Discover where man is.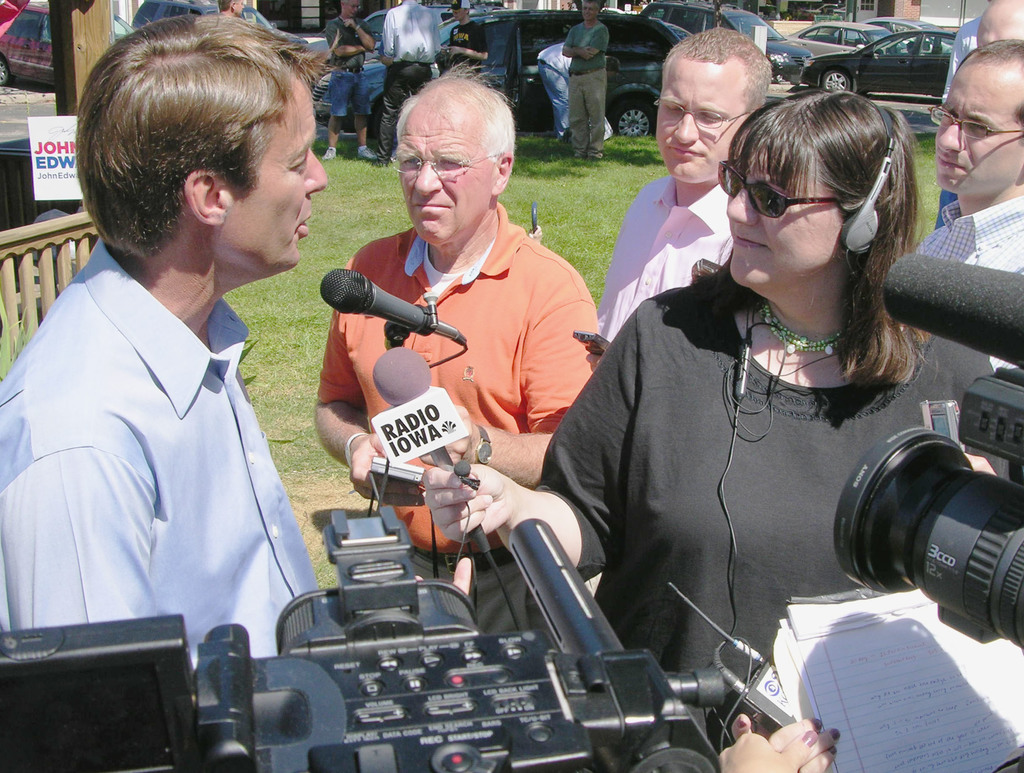
Discovered at bbox=[320, 0, 385, 157].
